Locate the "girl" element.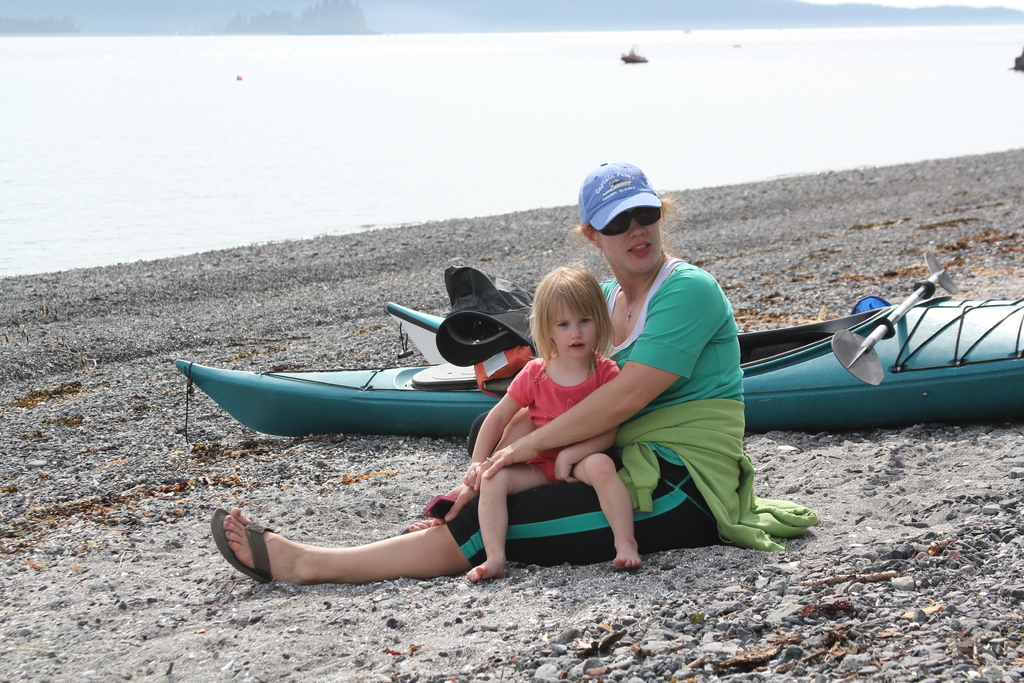
Element bbox: 461, 252, 642, 581.
